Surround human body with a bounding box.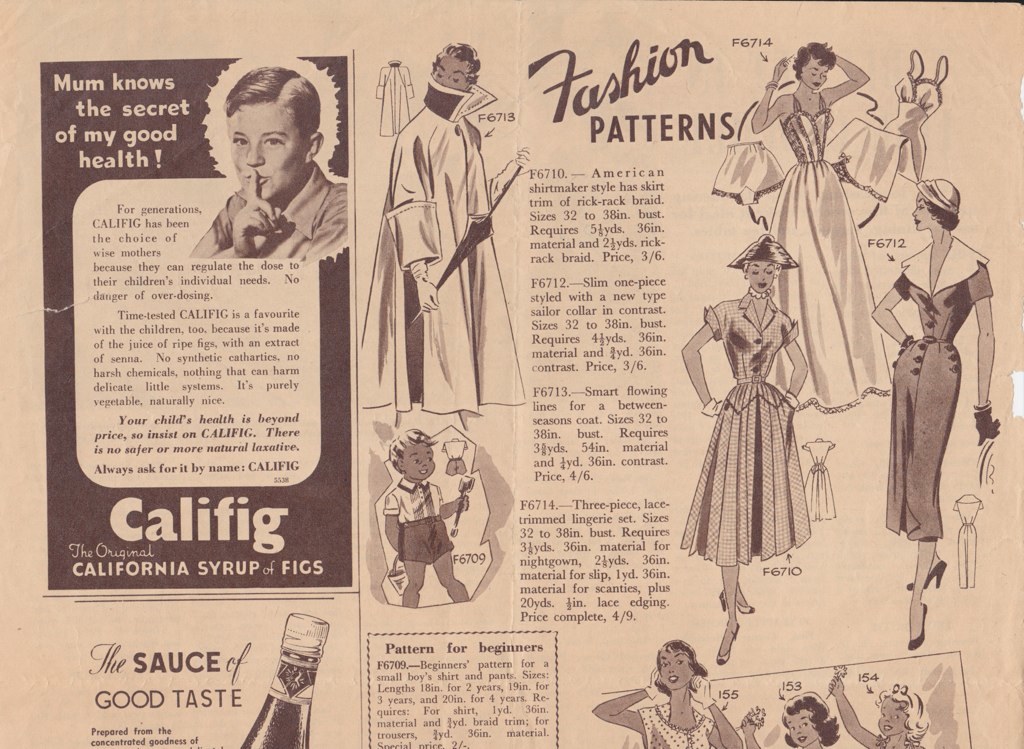
[left=872, top=245, right=1004, bottom=647].
